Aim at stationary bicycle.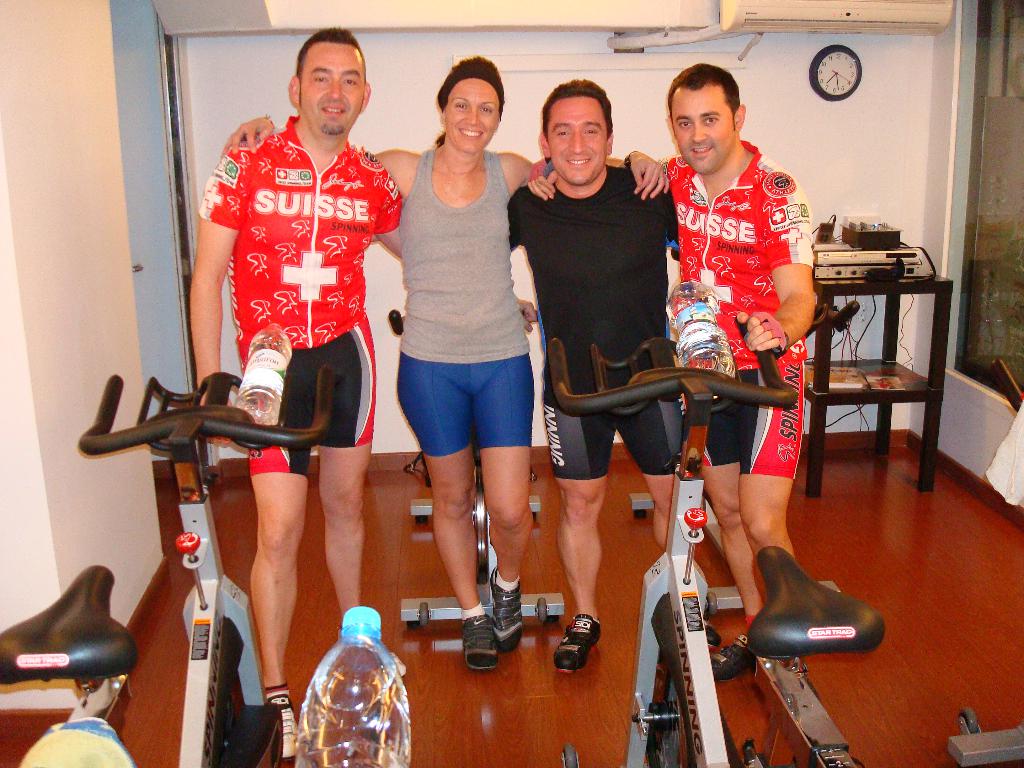
Aimed at l=0, t=364, r=337, b=767.
